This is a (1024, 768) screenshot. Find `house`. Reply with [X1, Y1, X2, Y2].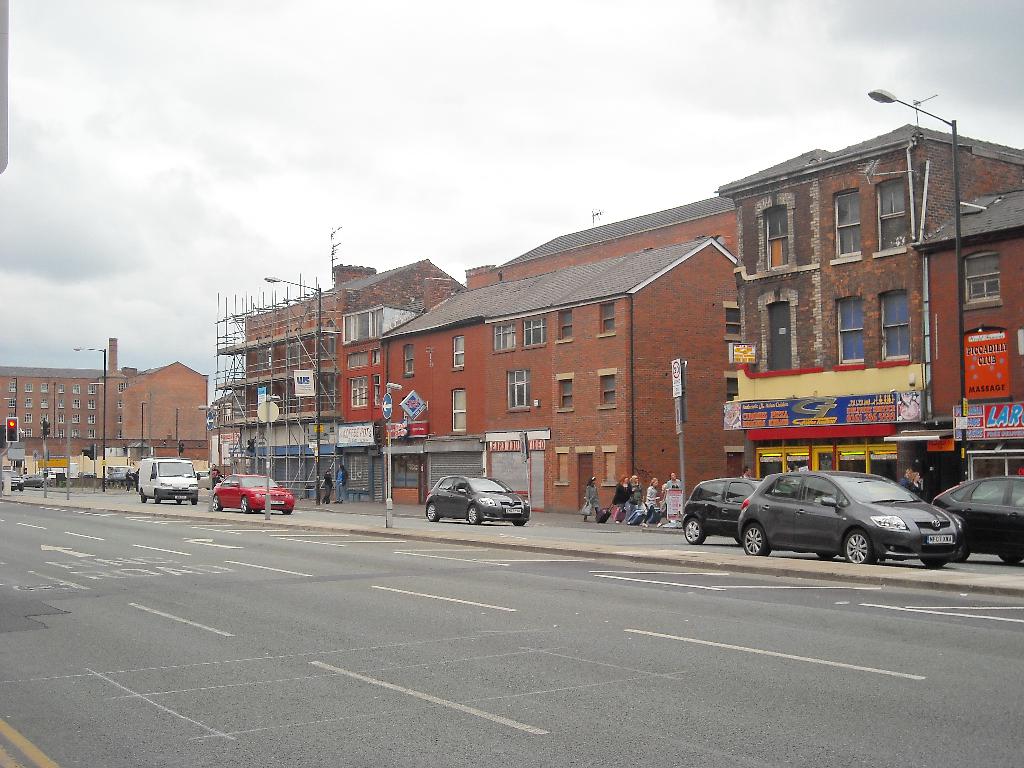
[911, 187, 1023, 481].
